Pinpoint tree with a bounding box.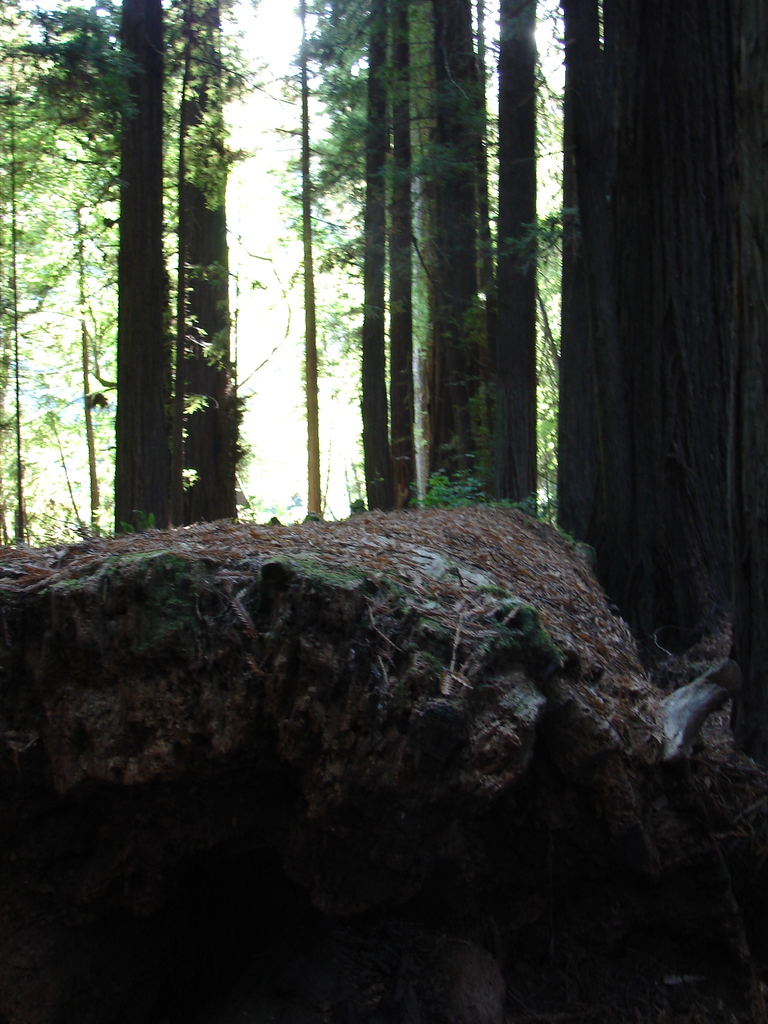
<box>491,1,543,519</box>.
